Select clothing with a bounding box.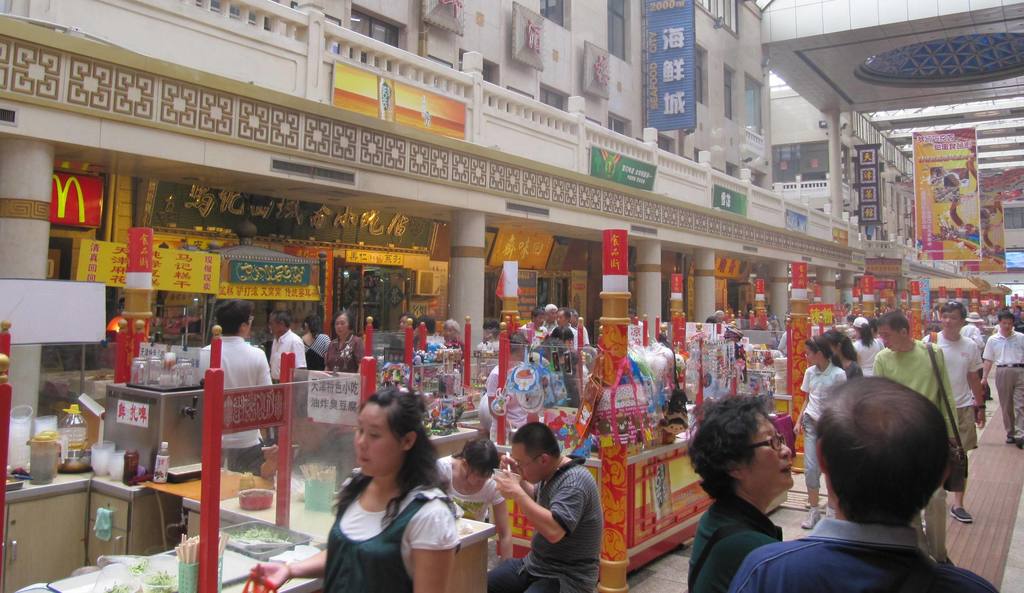
<bbox>436, 451, 510, 524</bbox>.
